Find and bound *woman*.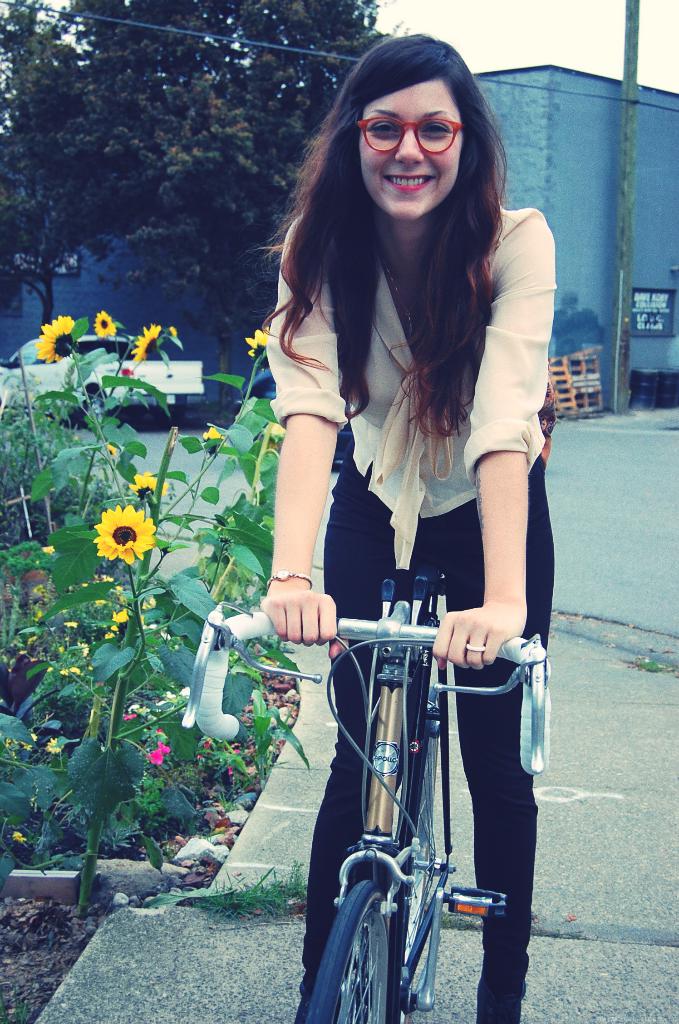
Bound: 199/41/579/972.
